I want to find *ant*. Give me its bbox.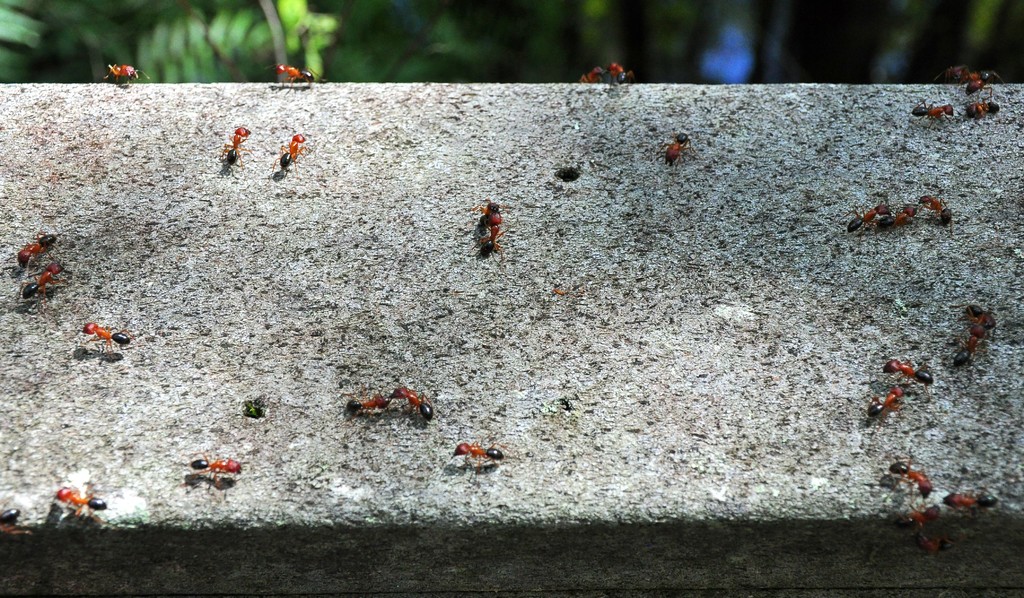
rect(661, 129, 691, 167).
